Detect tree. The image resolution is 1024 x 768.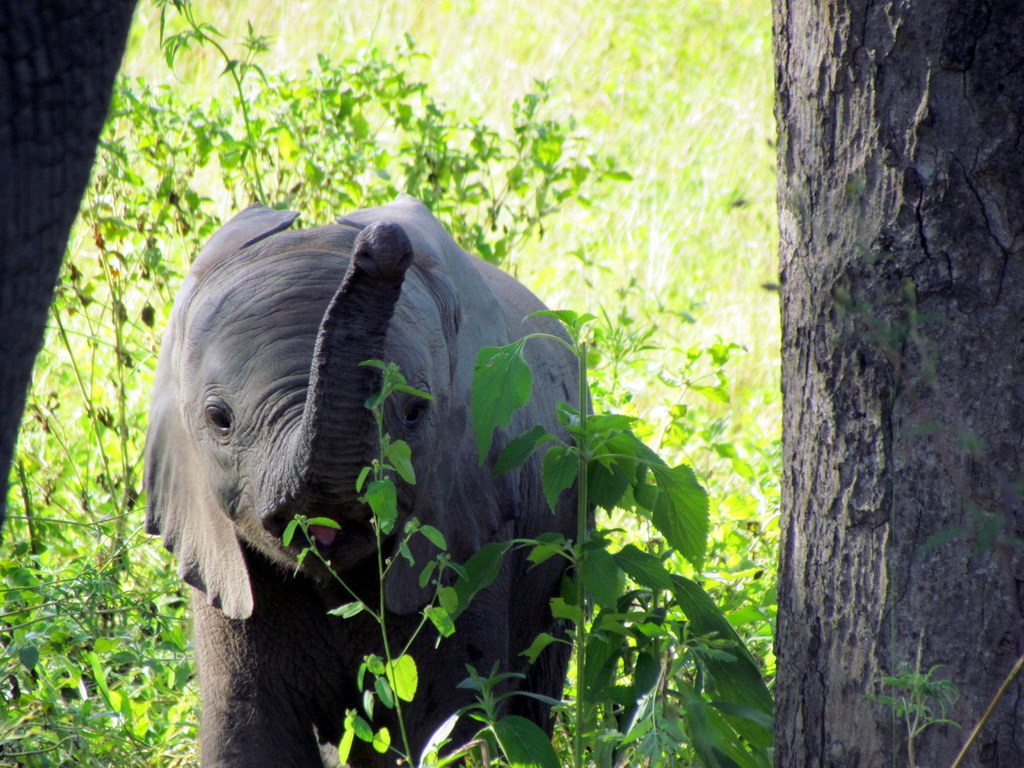
(763, 0, 1023, 767).
